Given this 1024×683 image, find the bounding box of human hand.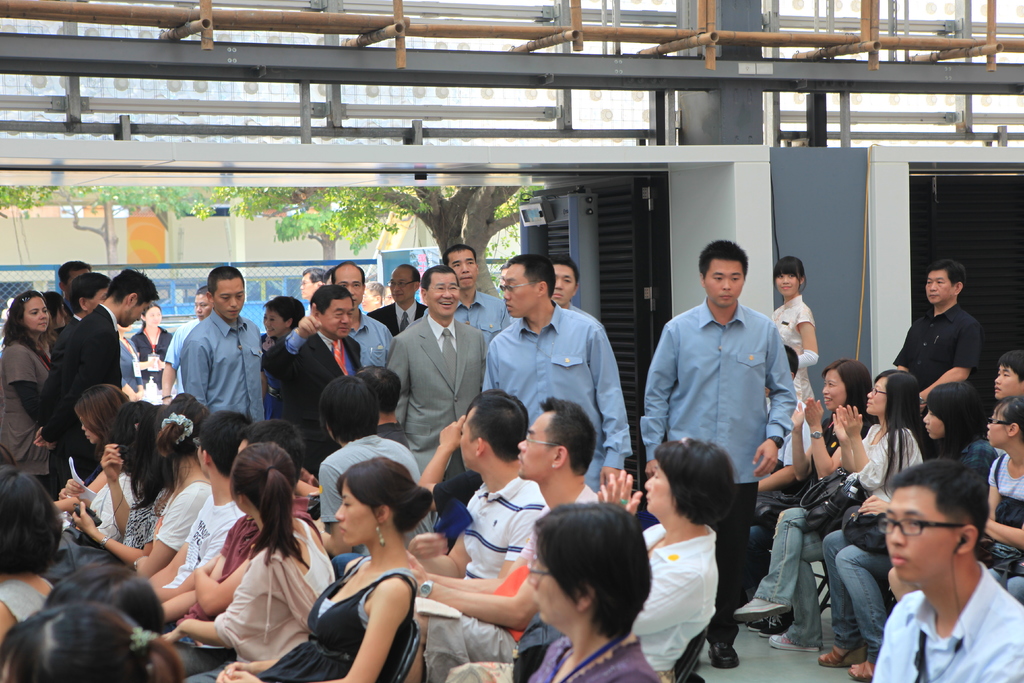
box(858, 499, 891, 520).
